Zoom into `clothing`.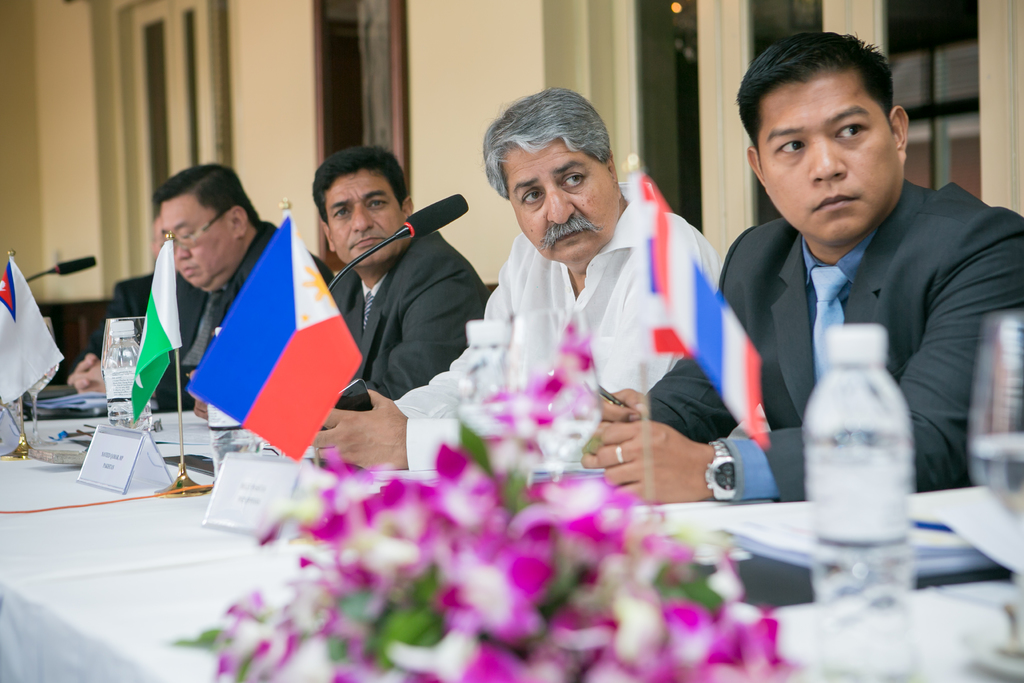
Zoom target: {"x1": 705, "y1": 135, "x2": 1006, "y2": 507}.
